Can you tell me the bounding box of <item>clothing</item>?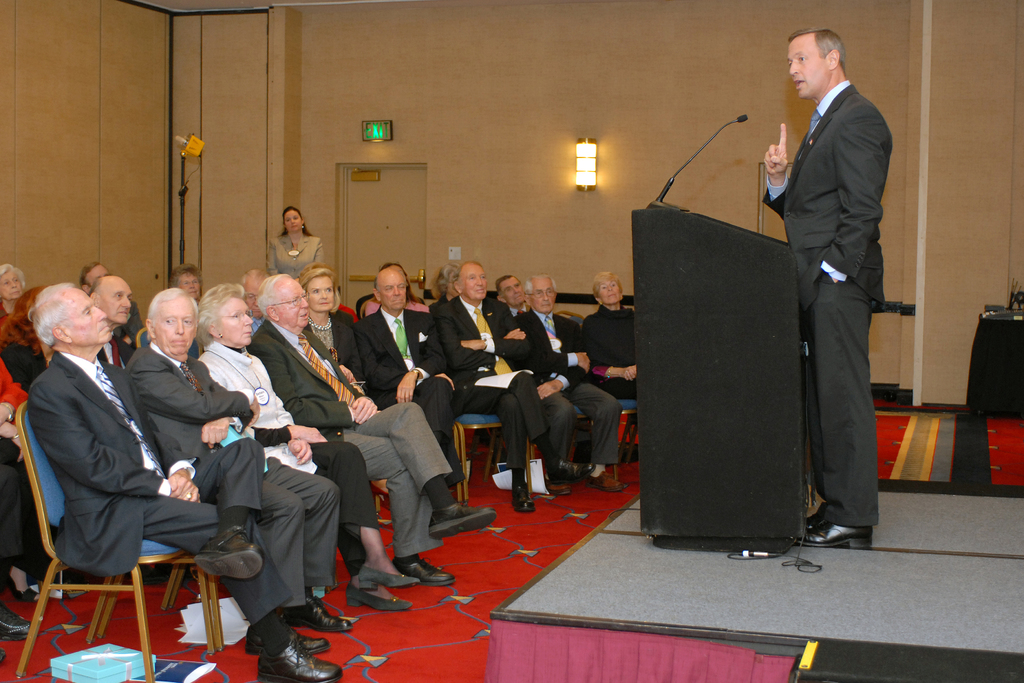
locate(352, 309, 461, 481).
